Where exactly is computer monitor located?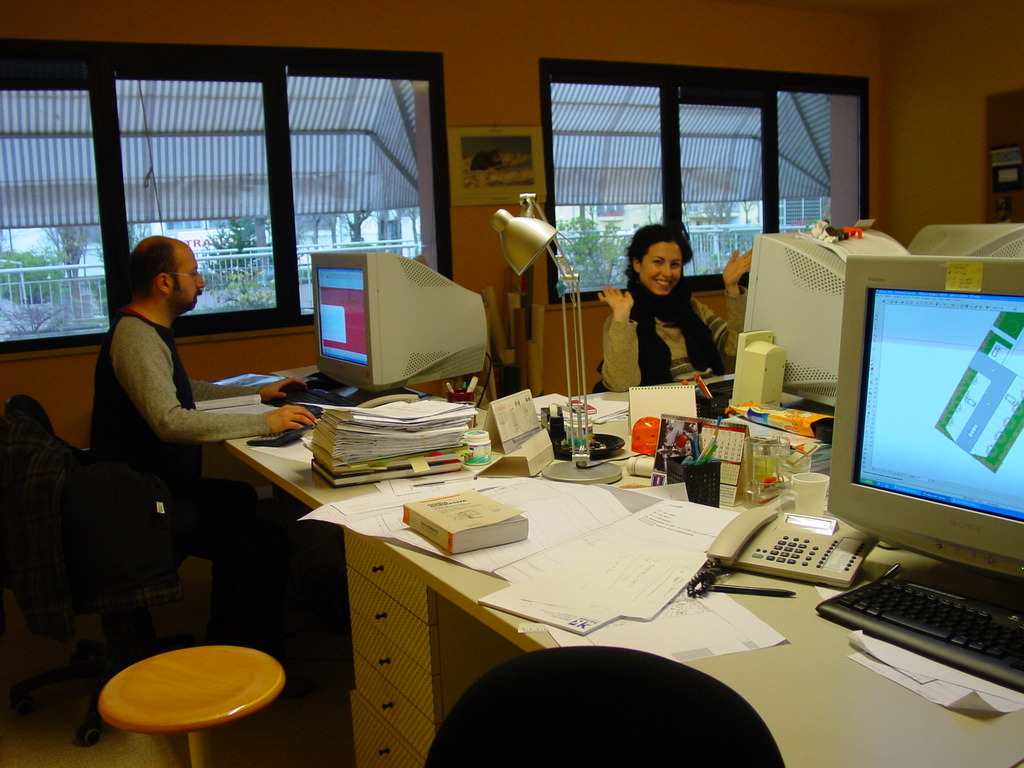
Its bounding box is {"x1": 908, "y1": 224, "x2": 1023, "y2": 264}.
